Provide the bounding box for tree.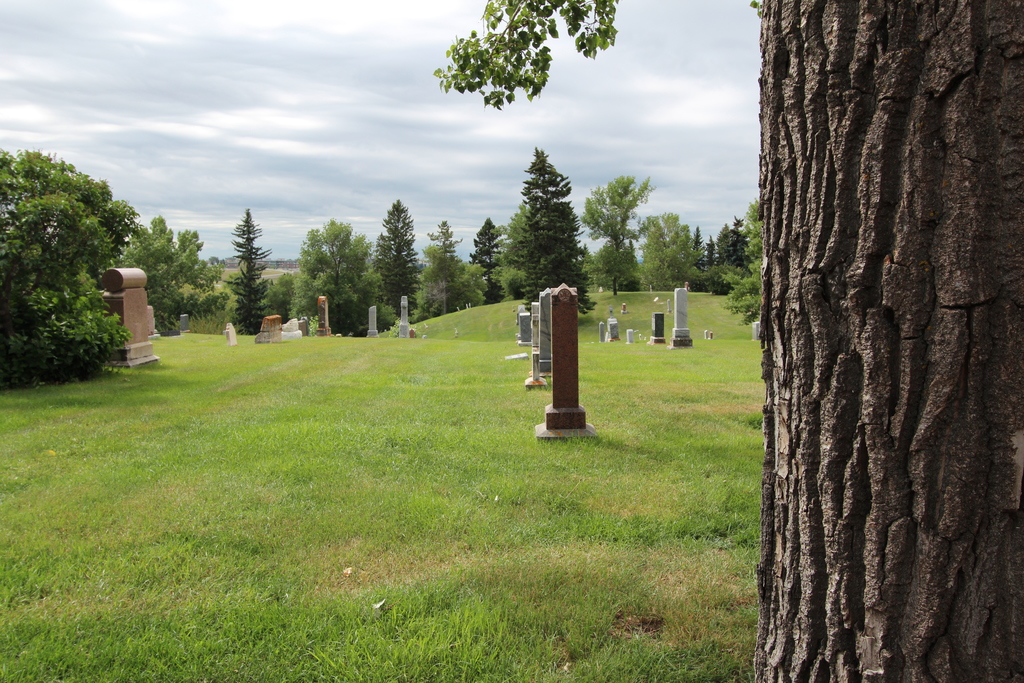
(left=390, top=204, right=420, bottom=328).
